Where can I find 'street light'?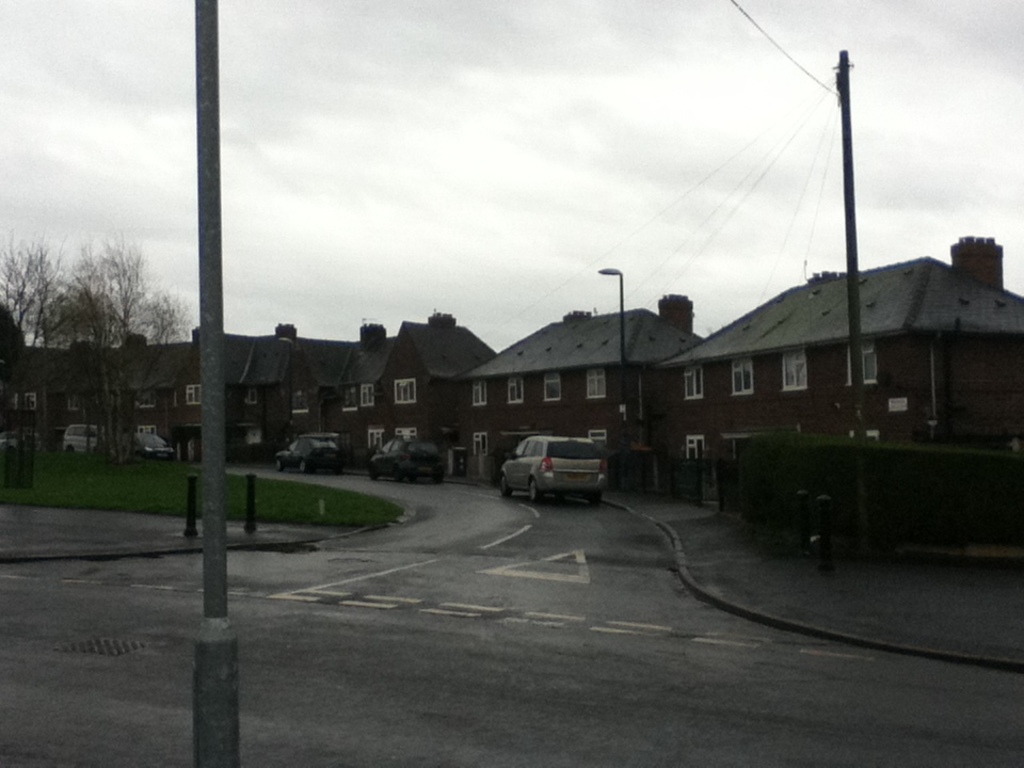
You can find it at box=[602, 265, 637, 493].
